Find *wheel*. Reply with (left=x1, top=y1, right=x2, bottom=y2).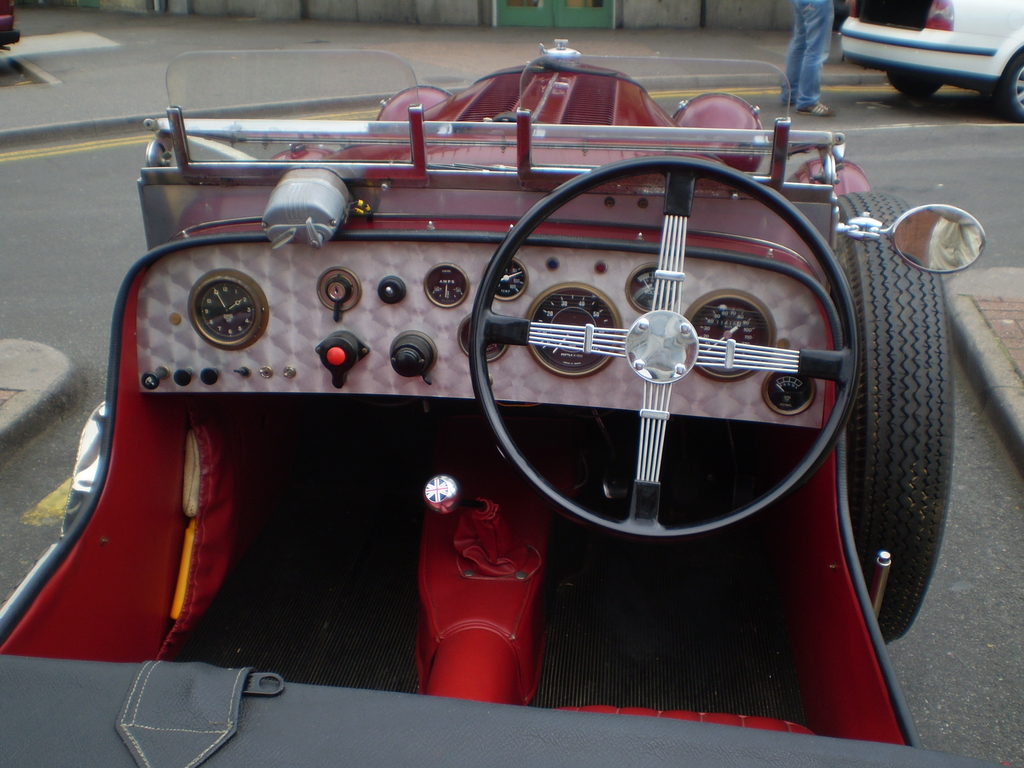
(left=994, top=53, right=1023, bottom=121).
